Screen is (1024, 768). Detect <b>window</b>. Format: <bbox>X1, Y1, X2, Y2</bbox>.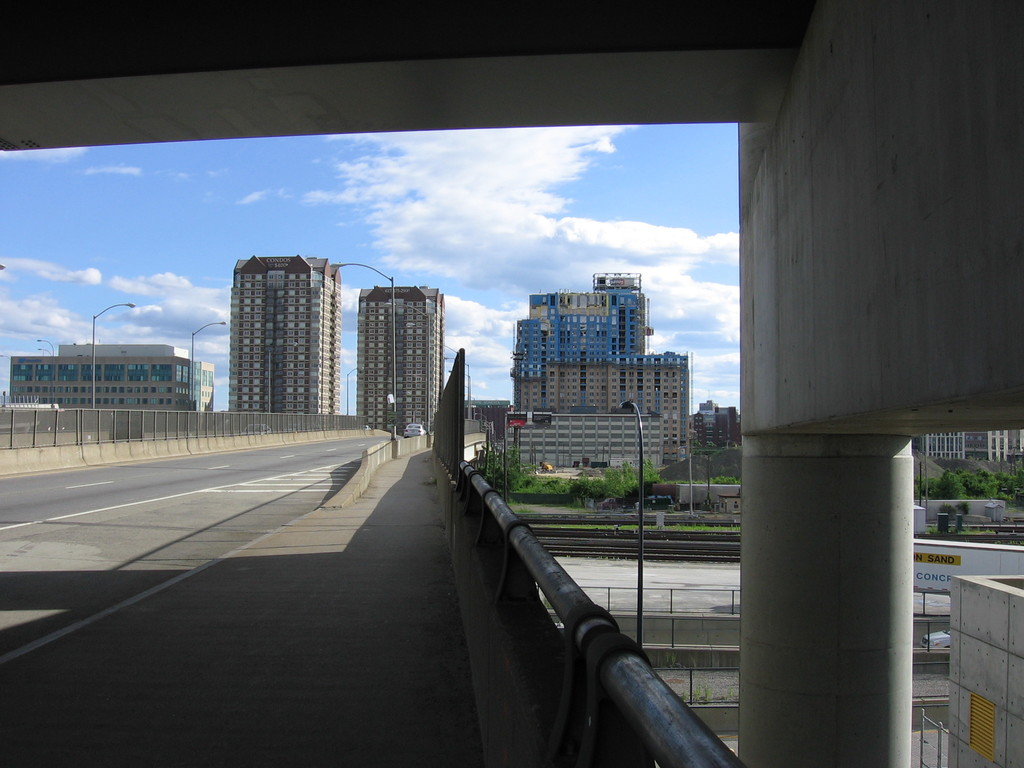
<bbox>211, 371, 213, 384</bbox>.
